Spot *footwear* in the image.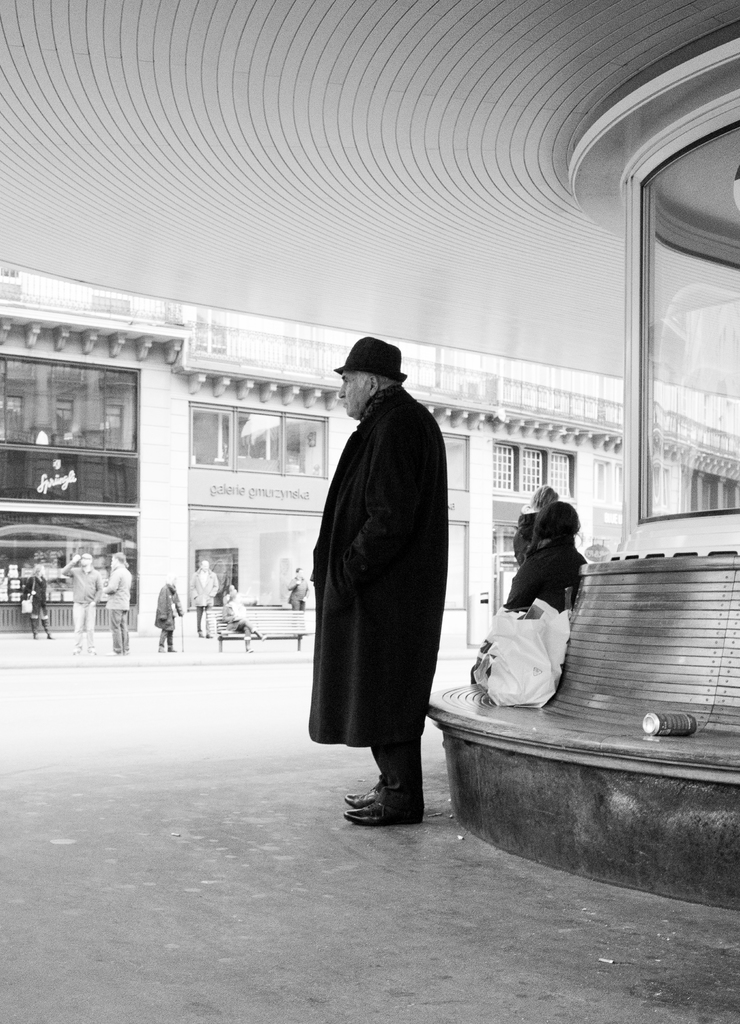
*footwear* found at bbox(337, 799, 431, 832).
